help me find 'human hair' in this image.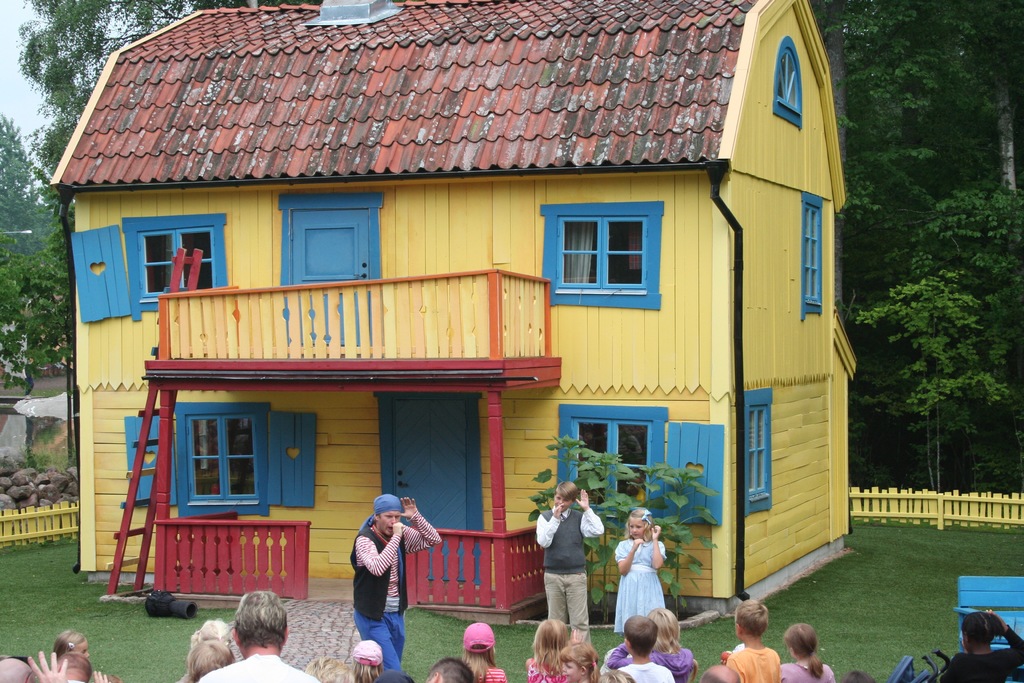
Found it: [left=698, top=668, right=741, bottom=682].
